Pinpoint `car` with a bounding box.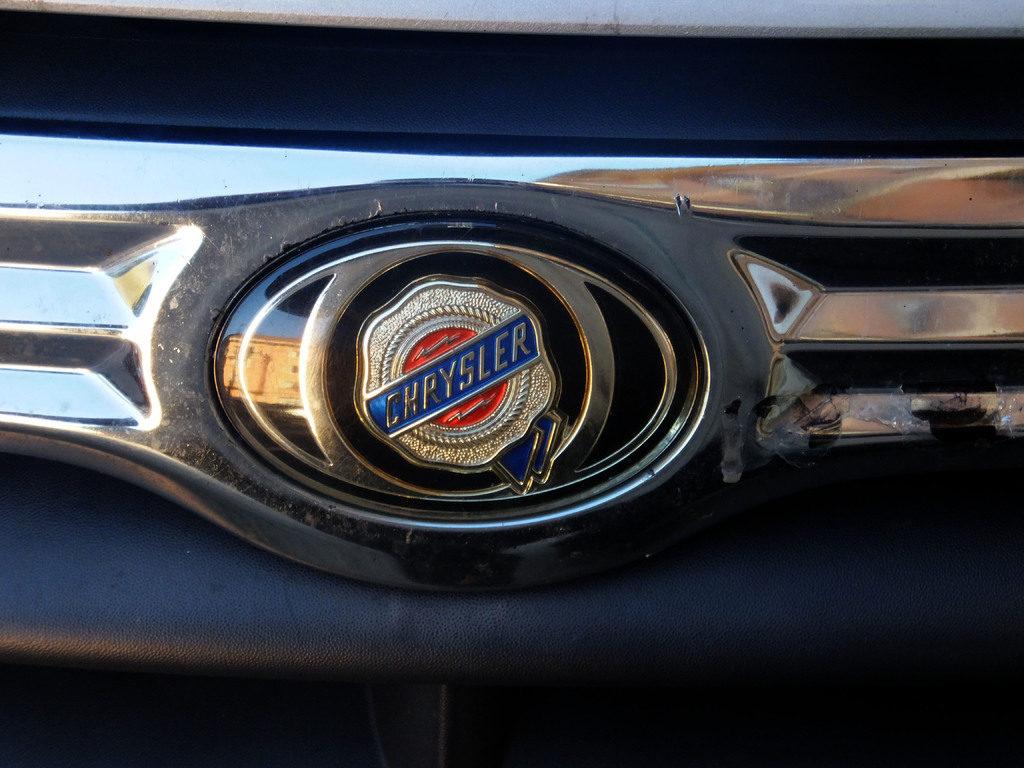
box(0, 0, 1023, 767).
